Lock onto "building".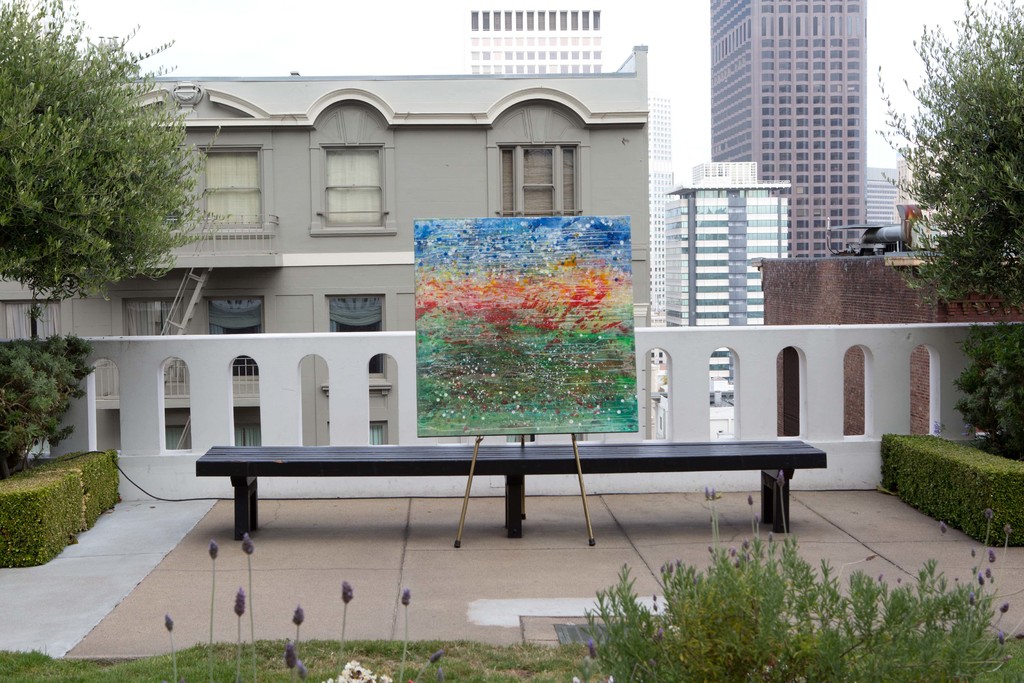
Locked: (left=666, top=158, right=795, bottom=439).
